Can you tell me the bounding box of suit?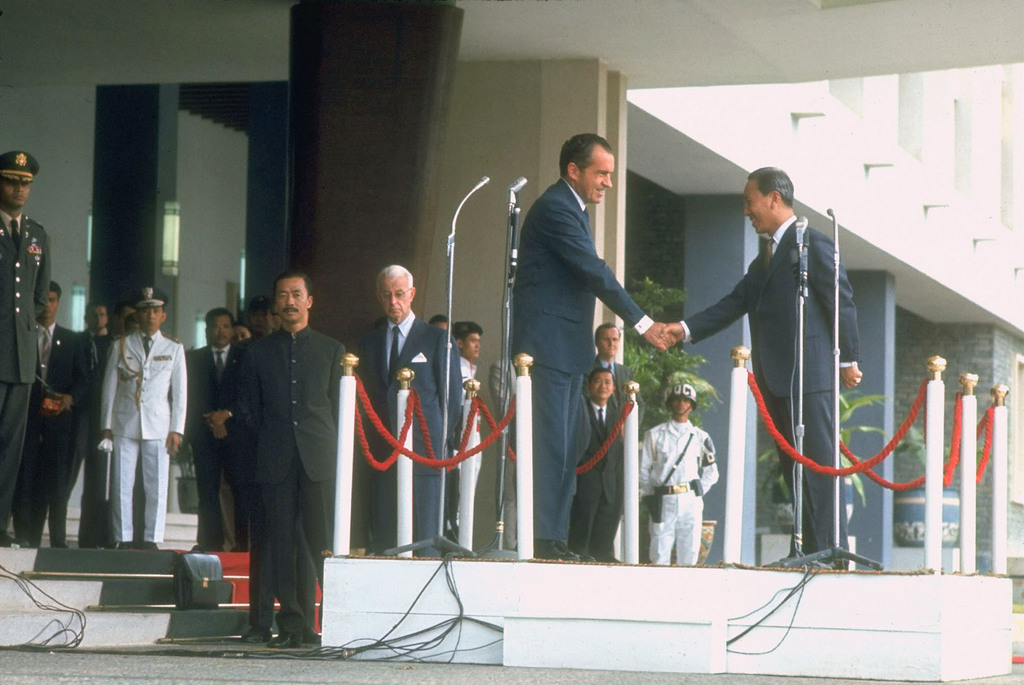
x1=678 y1=204 x2=860 y2=571.
